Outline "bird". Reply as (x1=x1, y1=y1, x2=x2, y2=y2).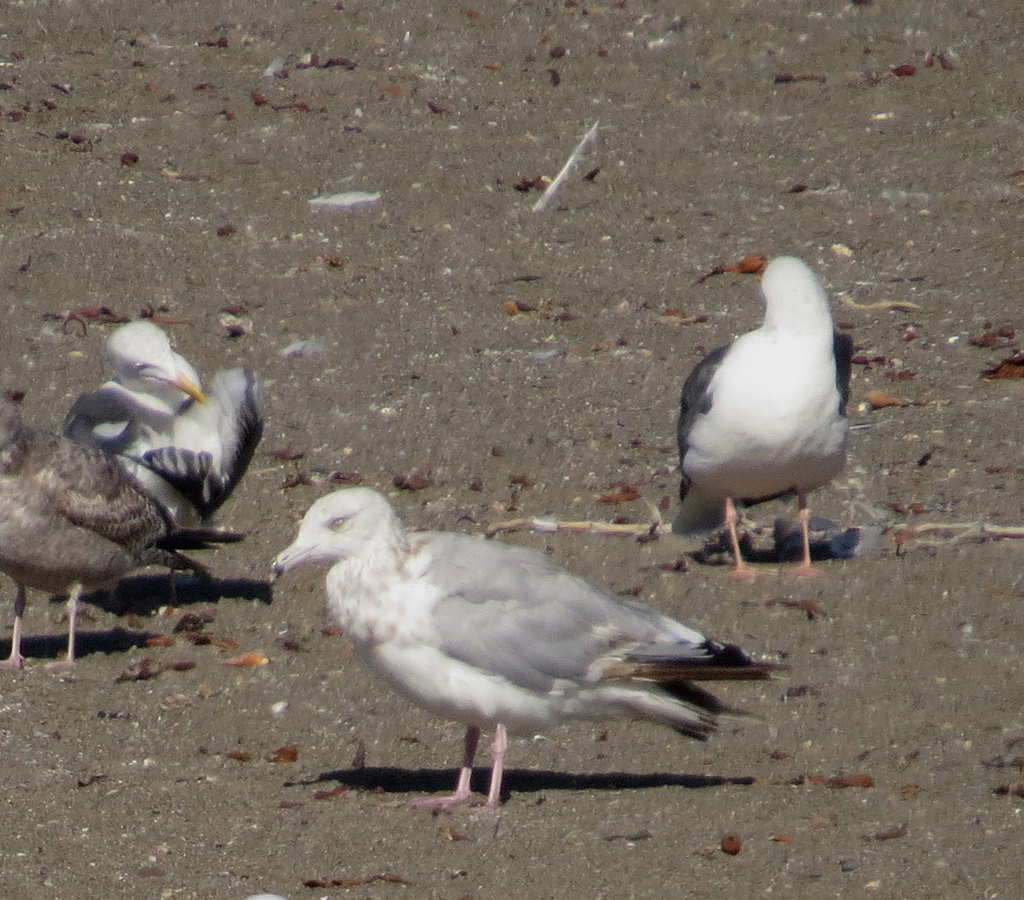
(x1=656, y1=244, x2=847, y2=564).
